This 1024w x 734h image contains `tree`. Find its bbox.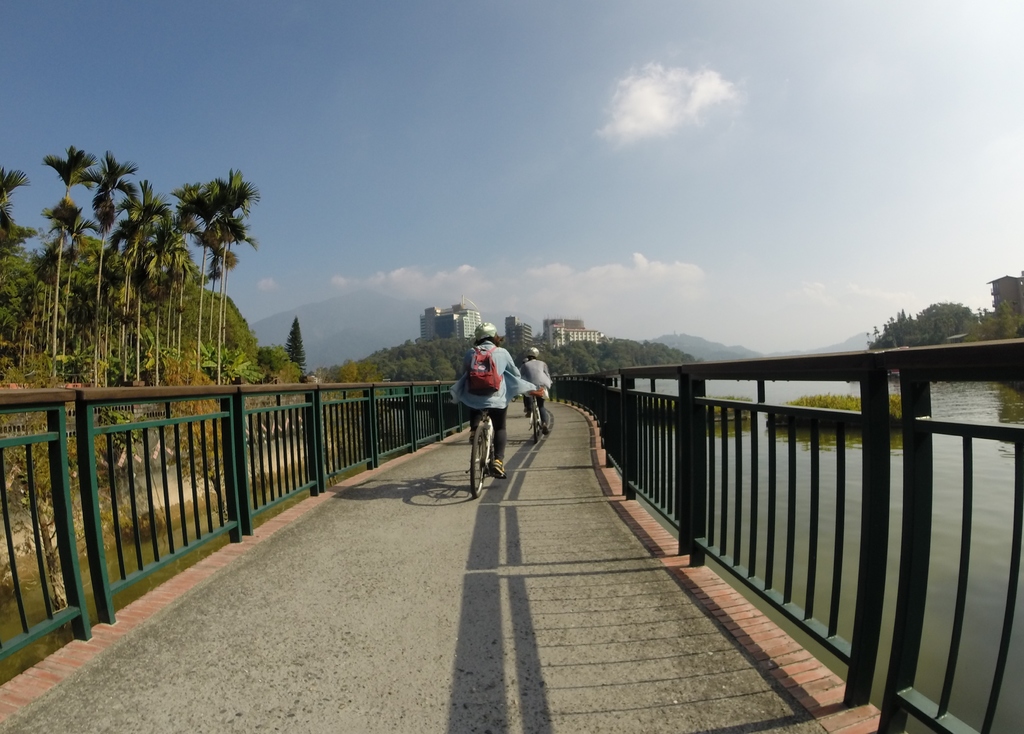
(436, 338, 469, 392).
